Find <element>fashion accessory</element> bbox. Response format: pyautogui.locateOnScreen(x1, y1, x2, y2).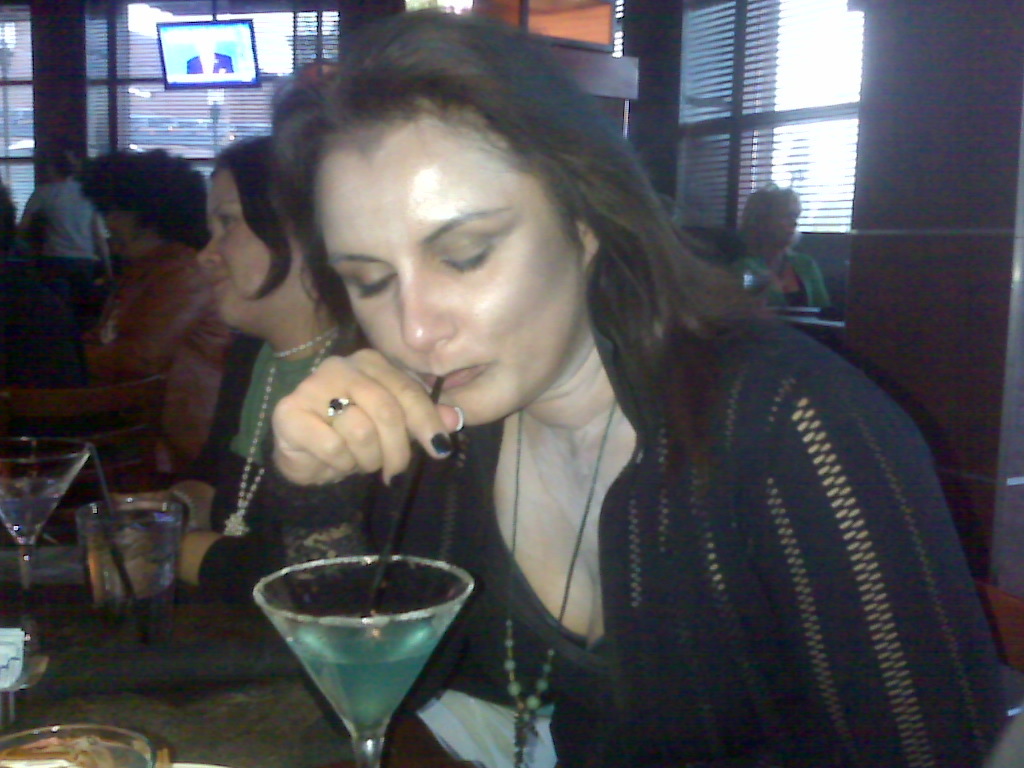
pyautogui.locateOnScreen(324, 396, 356, 428).
